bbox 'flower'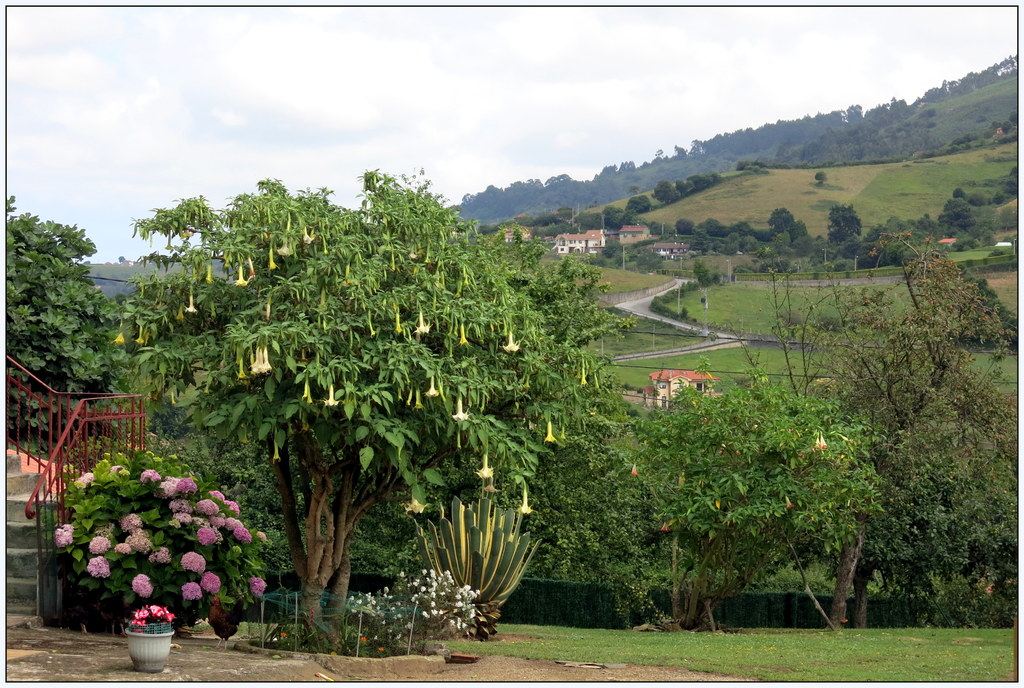
box(516, 485, 538, 514)
